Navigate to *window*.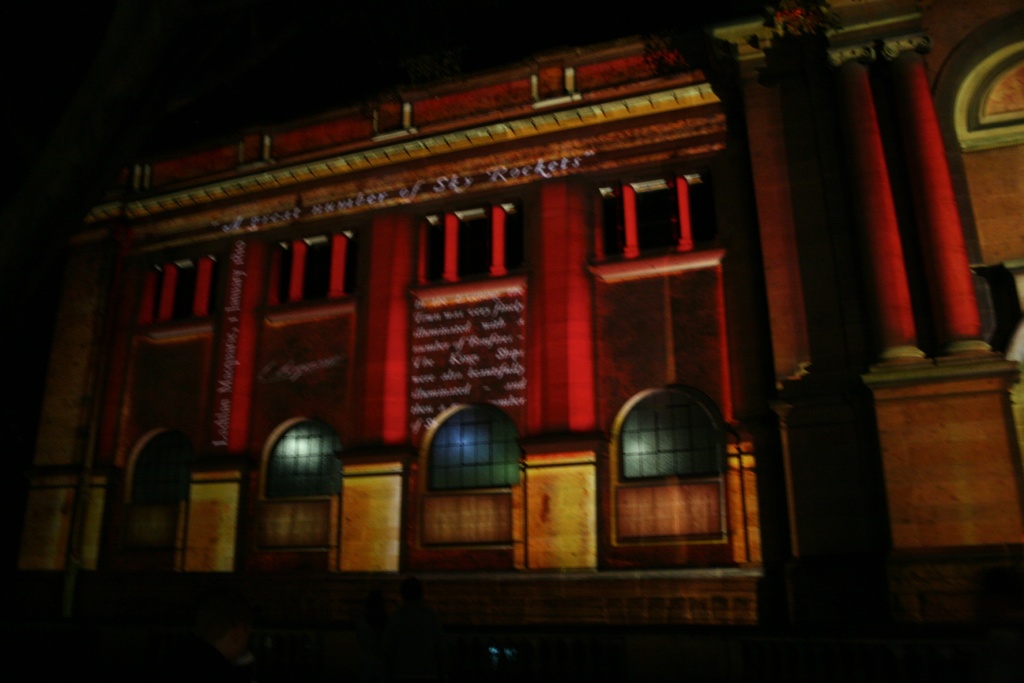
Navigation target: BBox(426, 406, 524, 502).
